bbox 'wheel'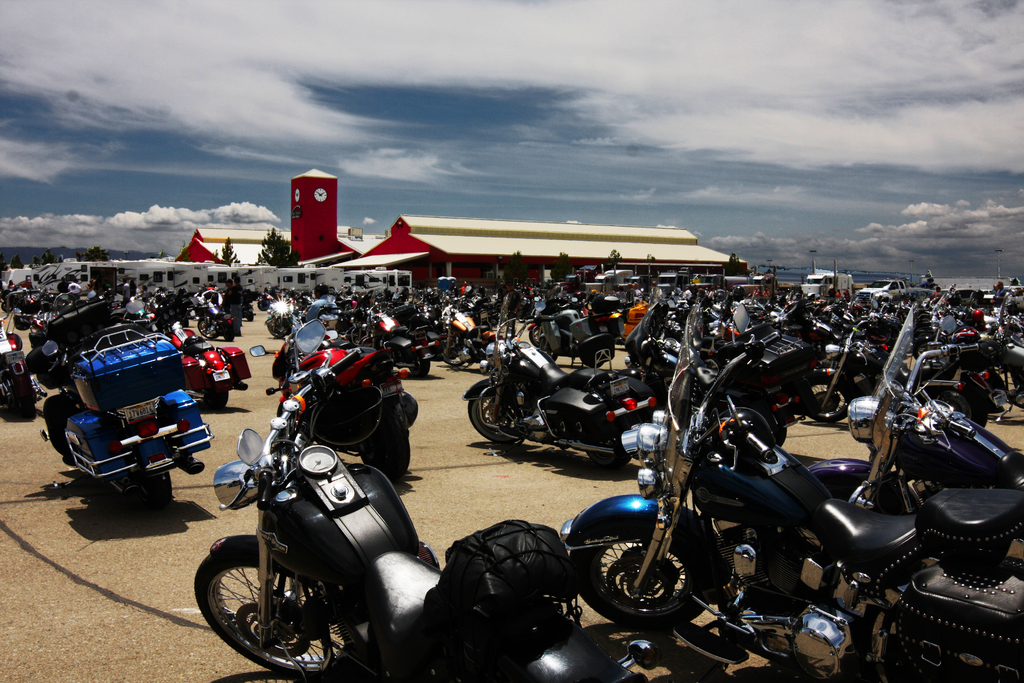
box(439, 340, 463, 366)
